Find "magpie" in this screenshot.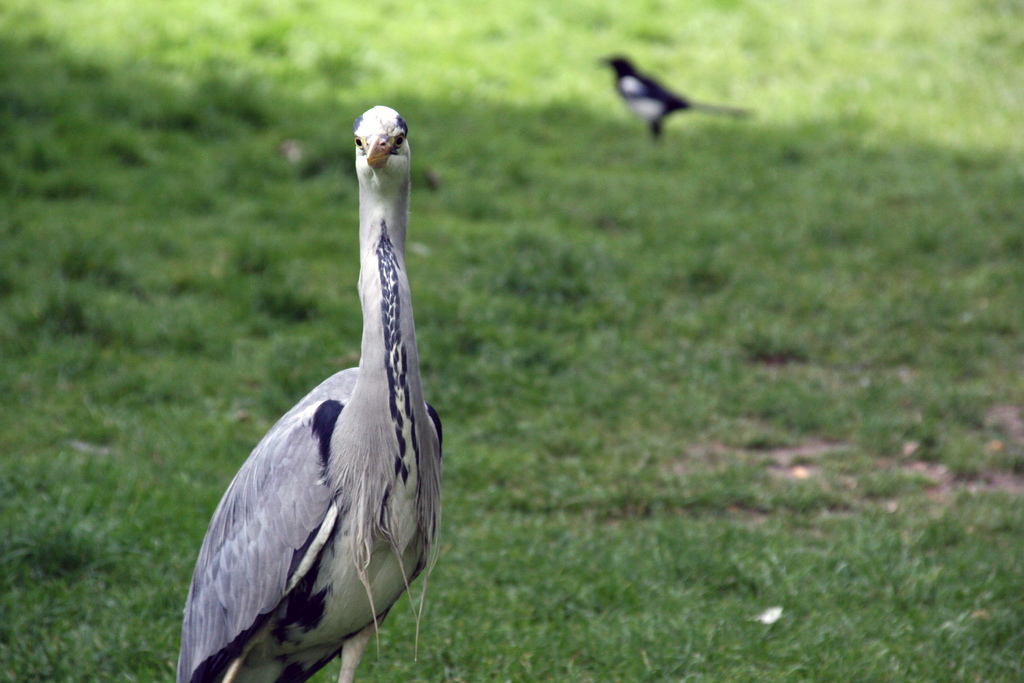
The bounding box for "magpie" is box=[593, 52, 755, 147].
